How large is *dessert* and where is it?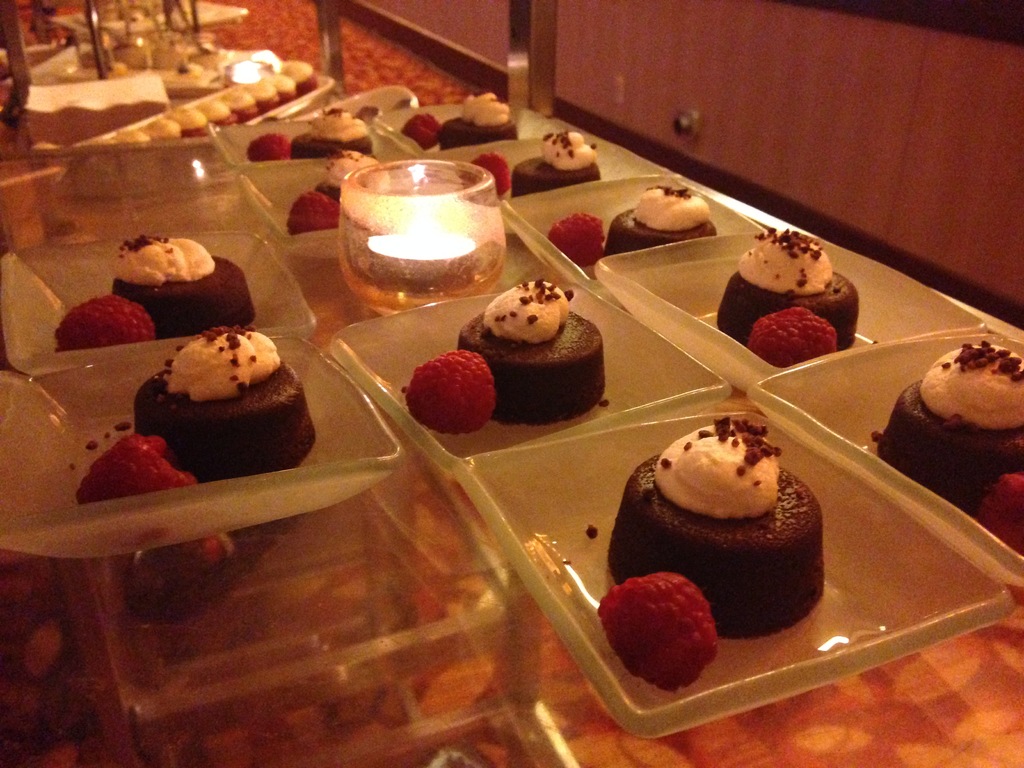
Bounding box: detection(407, 98, 513, 154).
